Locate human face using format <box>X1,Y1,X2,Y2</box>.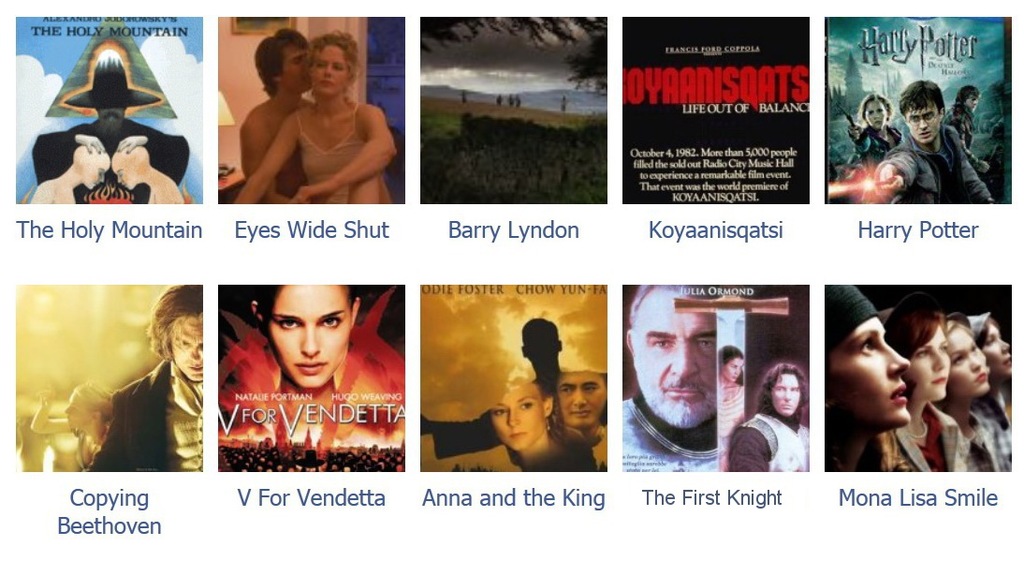
<box>914,106,935,140</box>.
